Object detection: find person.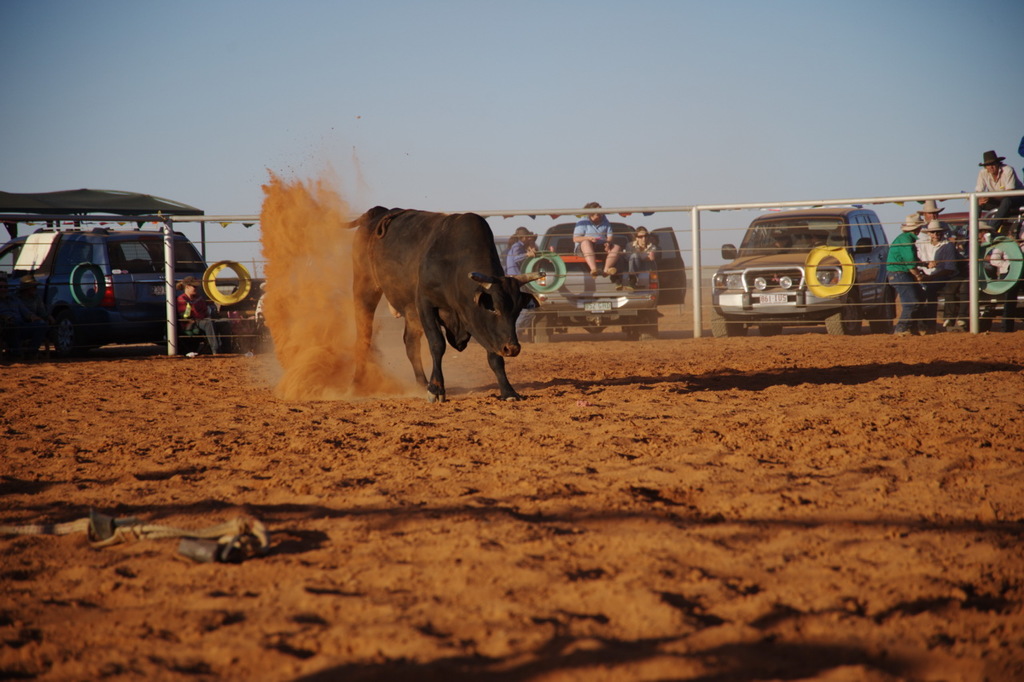
bbox(972, 146, 1023, 239).
